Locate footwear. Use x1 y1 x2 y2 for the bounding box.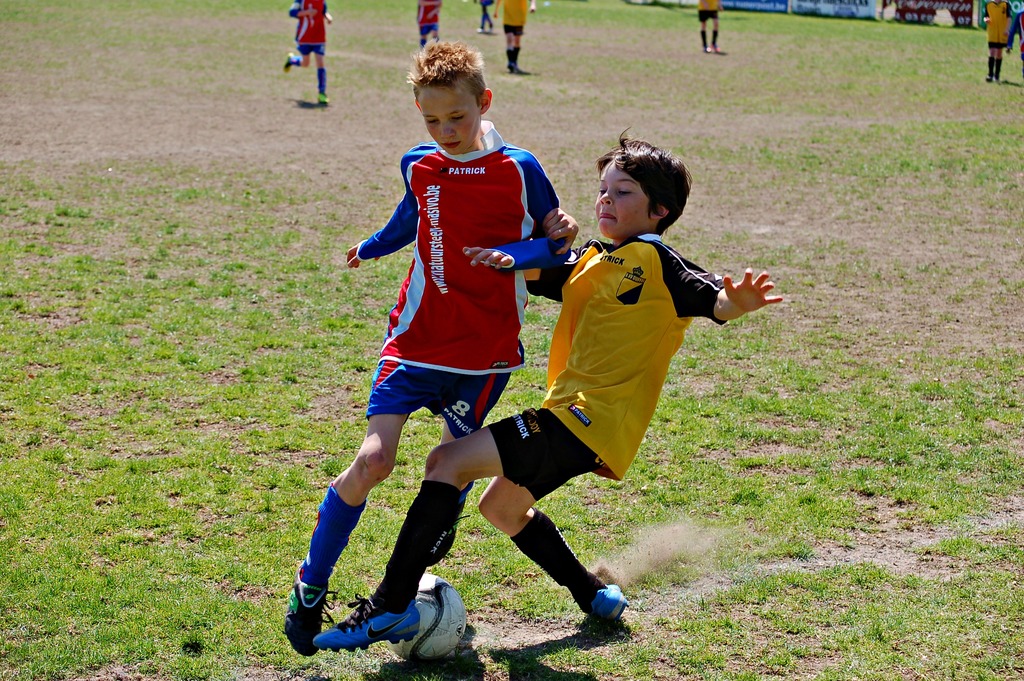
284 52 293 76.
